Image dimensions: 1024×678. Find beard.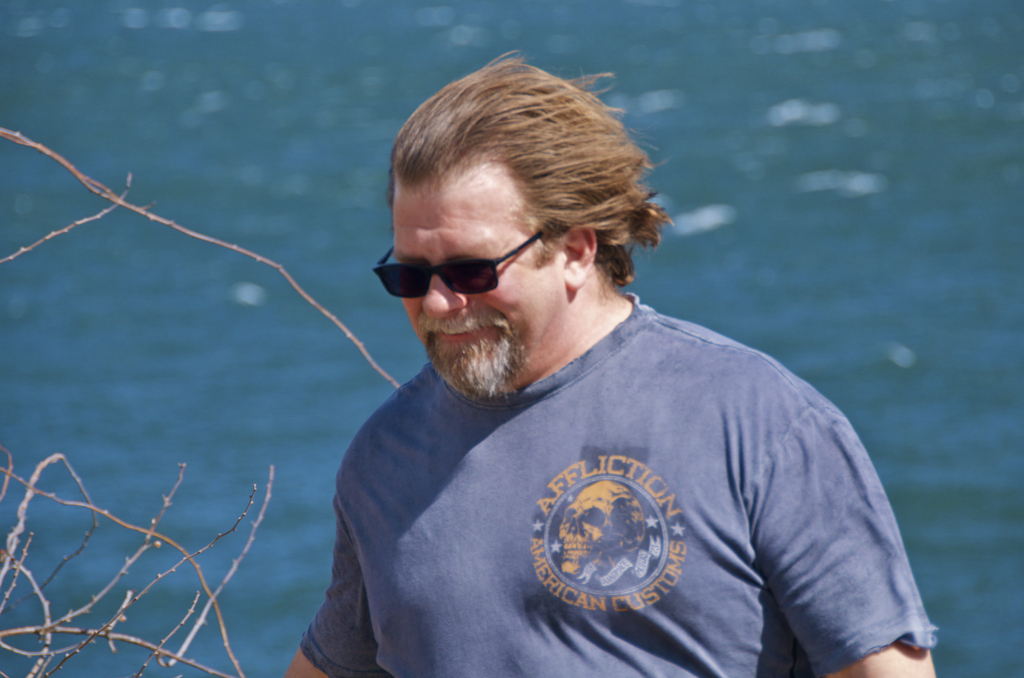
420,302,526,401.
